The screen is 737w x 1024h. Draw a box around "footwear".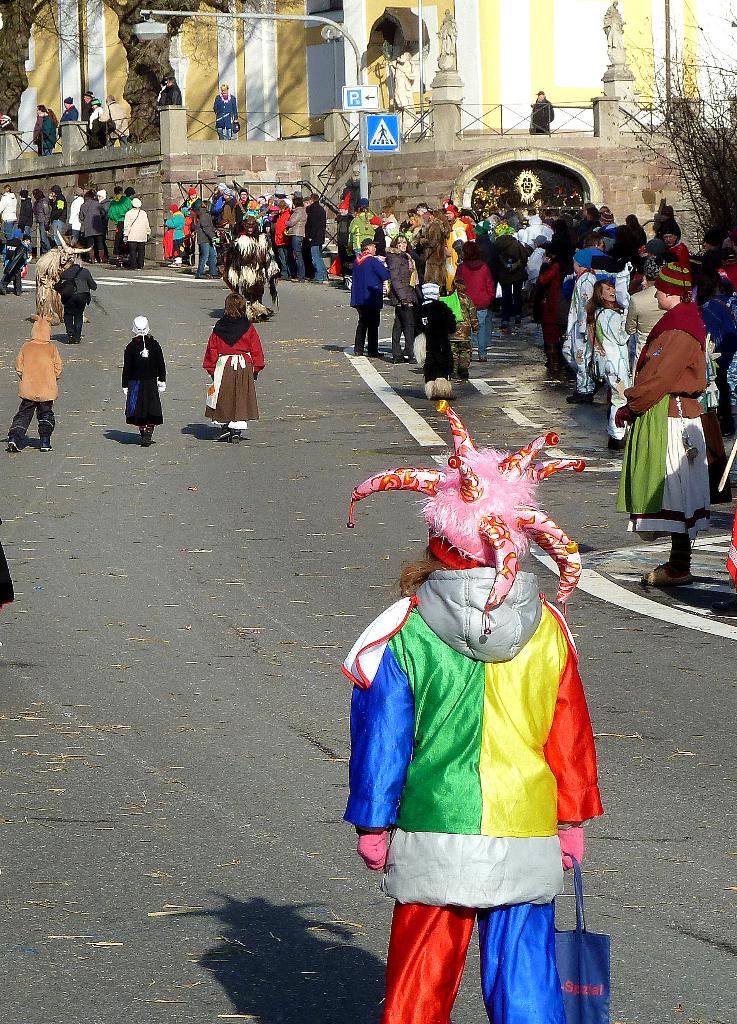
450, 371, 471, 381.
